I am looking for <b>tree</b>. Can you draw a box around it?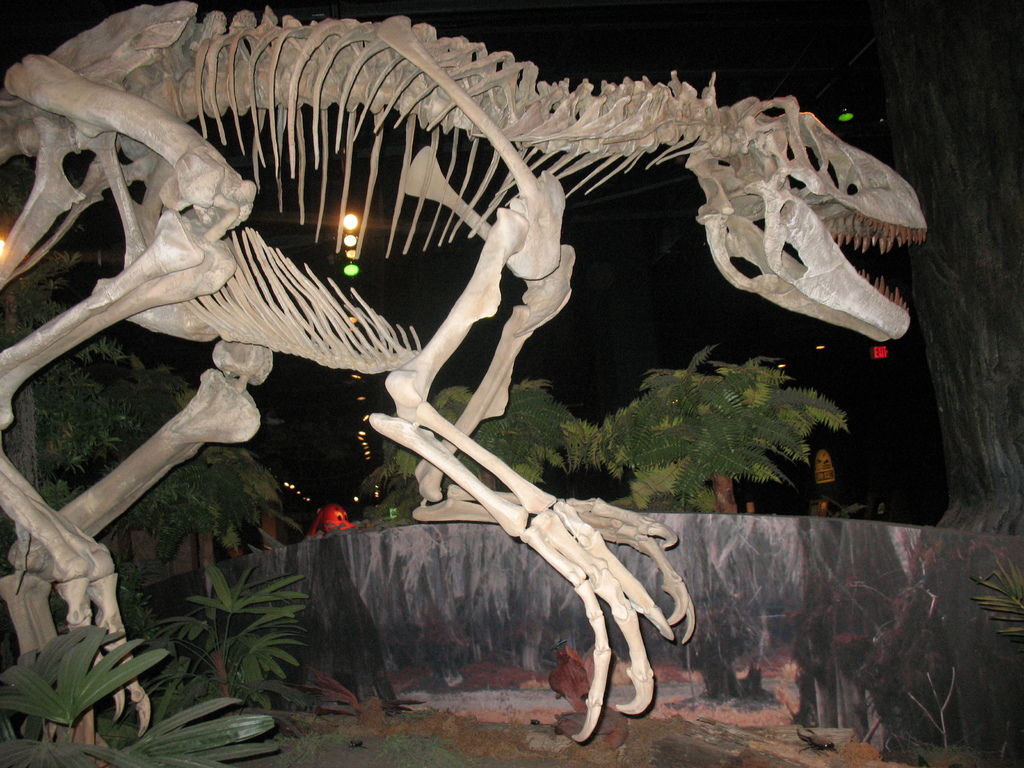
Sure, the bounding box is Rect(868, 1, 1023, 751).
